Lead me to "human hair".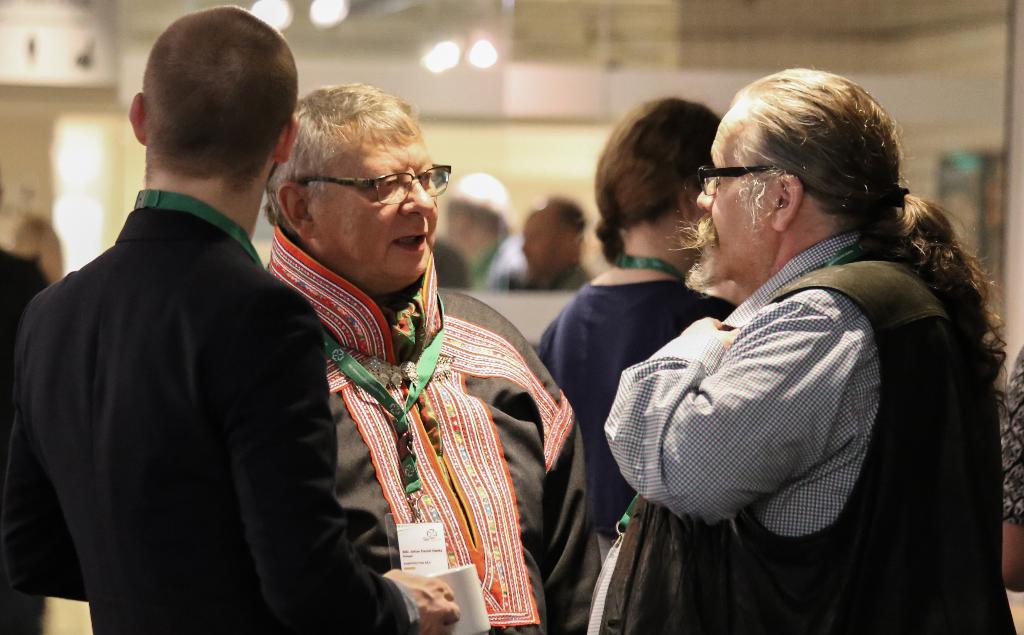
Lead to x1=591 y1=97 x2=721 y2=266.
